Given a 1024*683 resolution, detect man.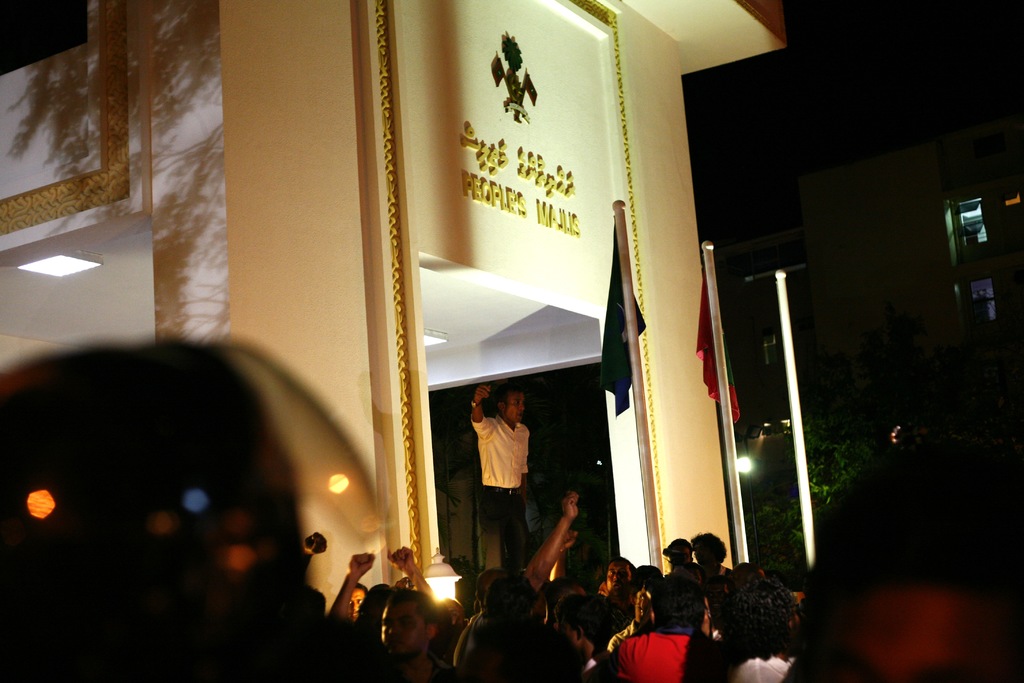
detection(612, 573, 730, 682).
